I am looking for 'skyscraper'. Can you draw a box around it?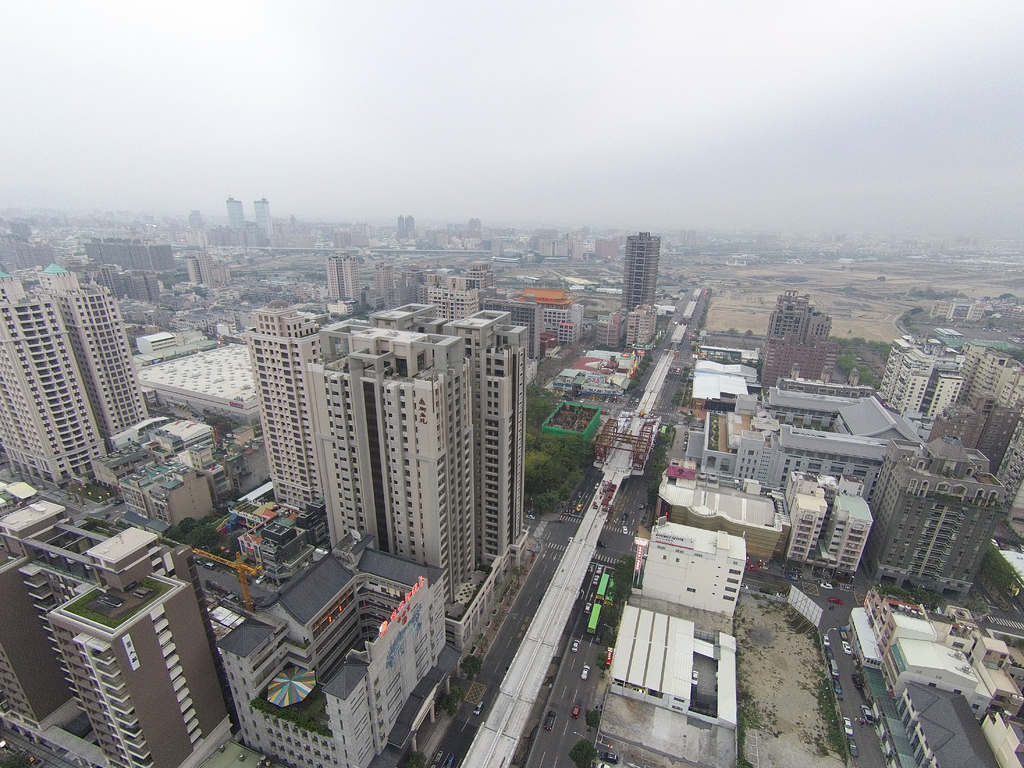
Sure, the bounding box is pyautogui.locateOnScreen(0, 487, 233, 767).
